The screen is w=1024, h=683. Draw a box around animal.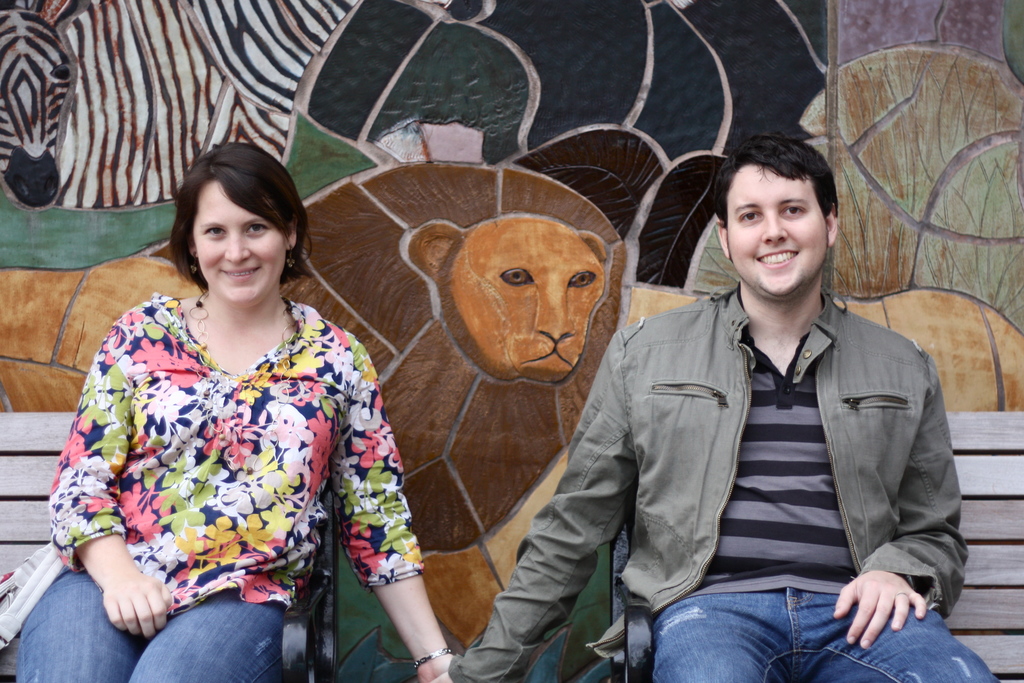
(x1=361, y1=203, x2=620, y2=548).
